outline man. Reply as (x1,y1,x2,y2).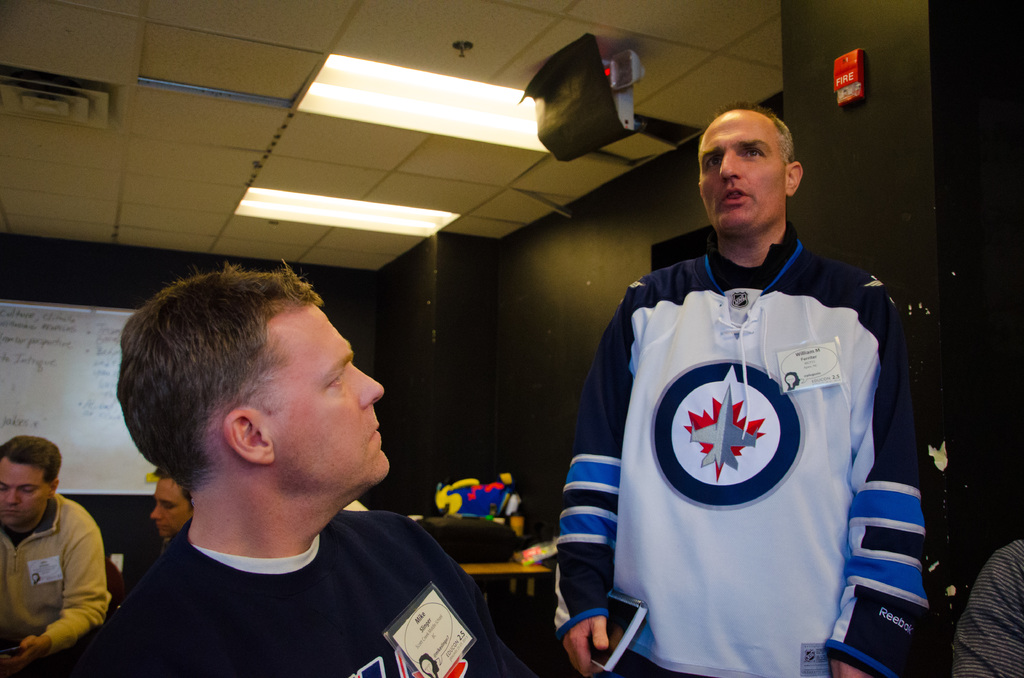
(80,242,540,677).
